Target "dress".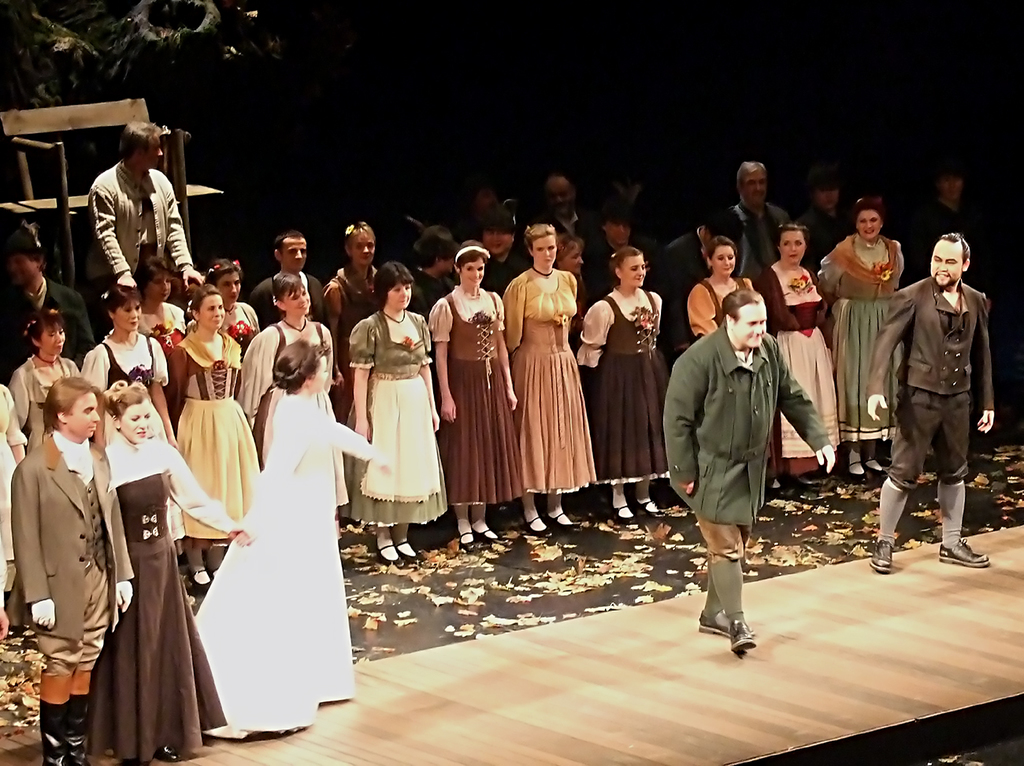
Target region: [757, 266, 840, 473].
